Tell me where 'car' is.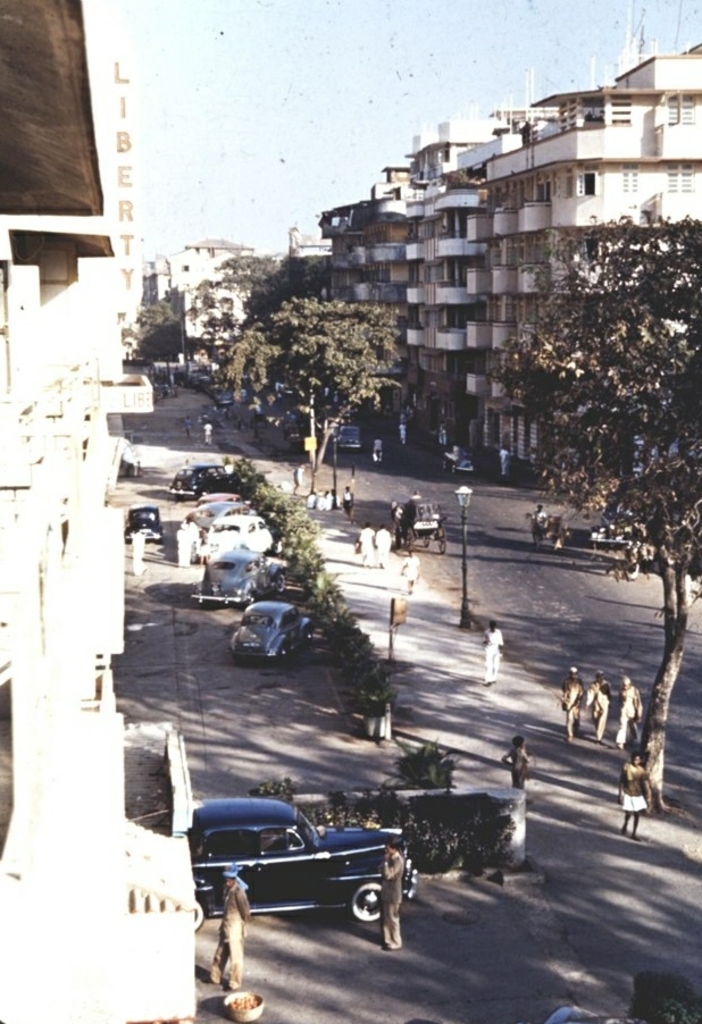
'car' is at <box>224,593,311,672</box>.
